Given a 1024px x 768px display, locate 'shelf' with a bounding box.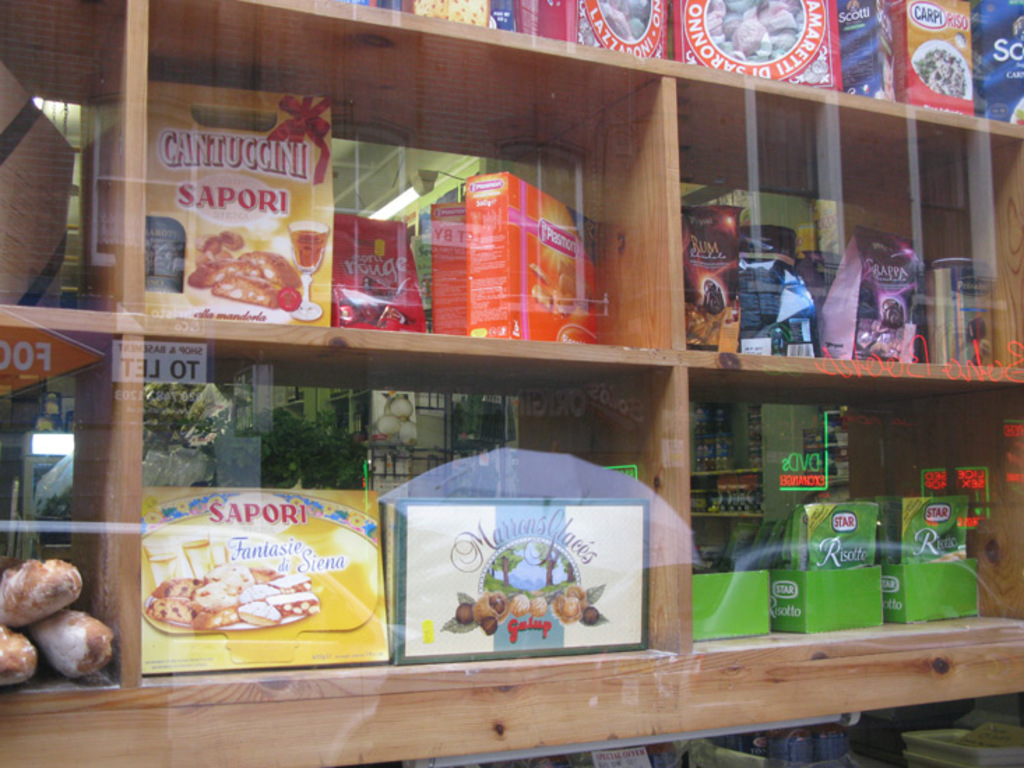
Located: l=692, t=82, r=1023, b=362.
